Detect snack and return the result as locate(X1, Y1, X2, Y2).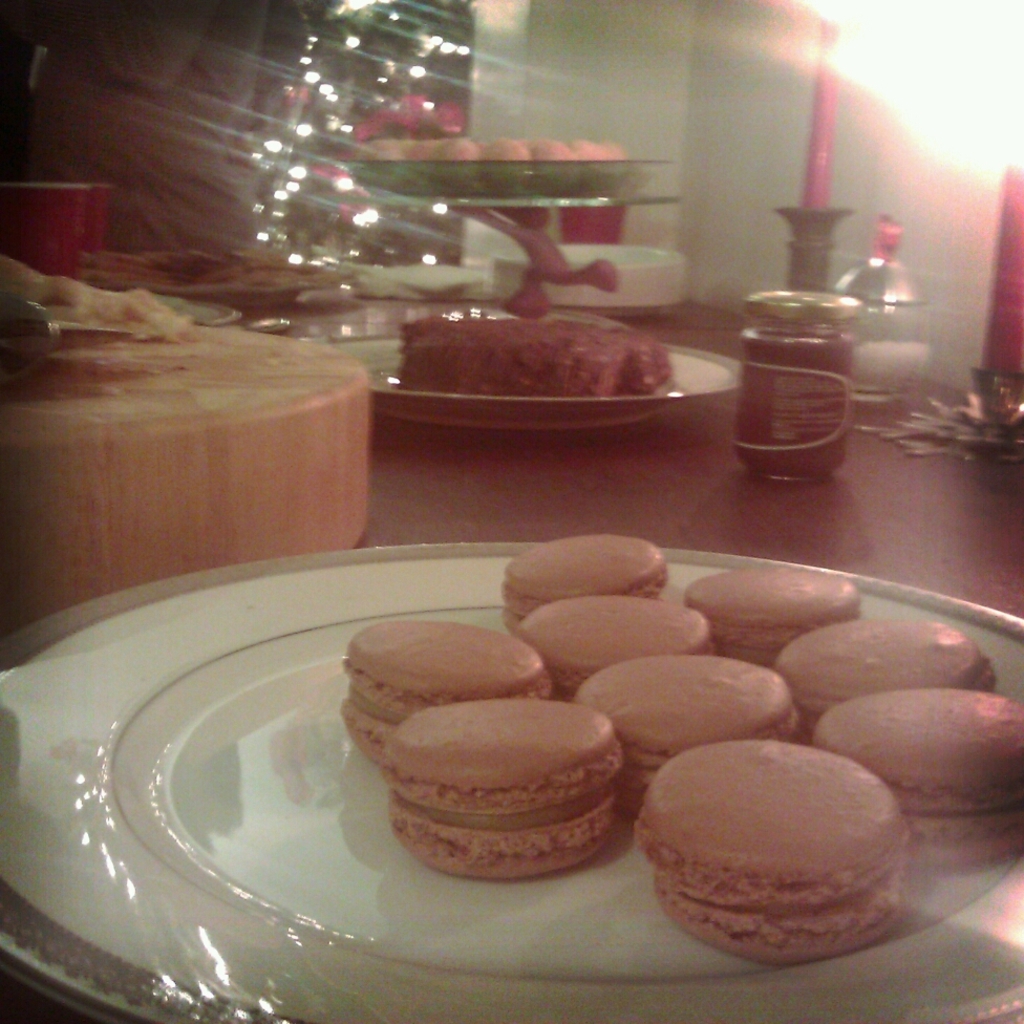
locate(334, 618, 559, 772).
